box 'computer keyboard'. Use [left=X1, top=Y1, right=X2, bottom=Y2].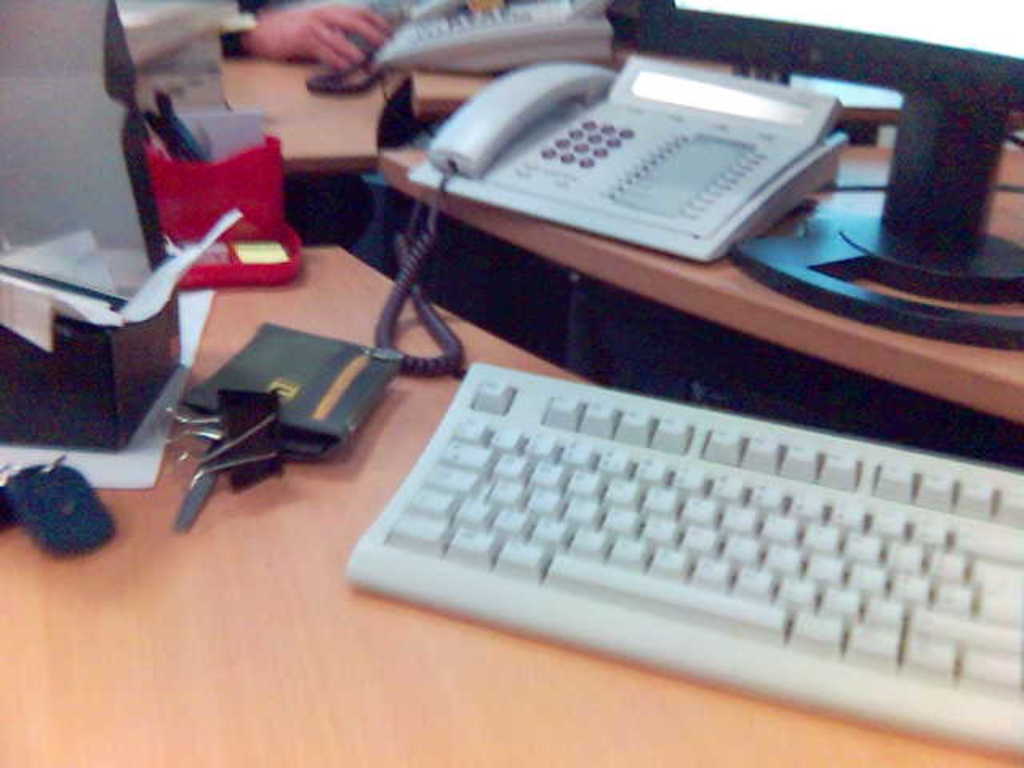
[left=350, top=362, right=1022, bottom=760].
